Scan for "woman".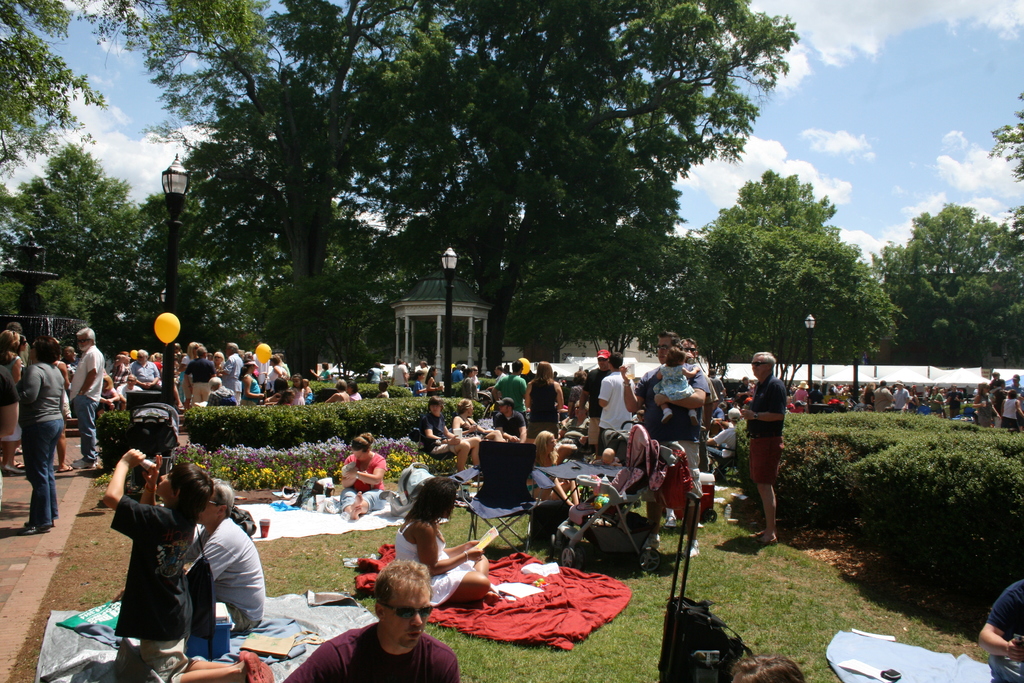
Scan result: rect(470, 365, 482, 396).
